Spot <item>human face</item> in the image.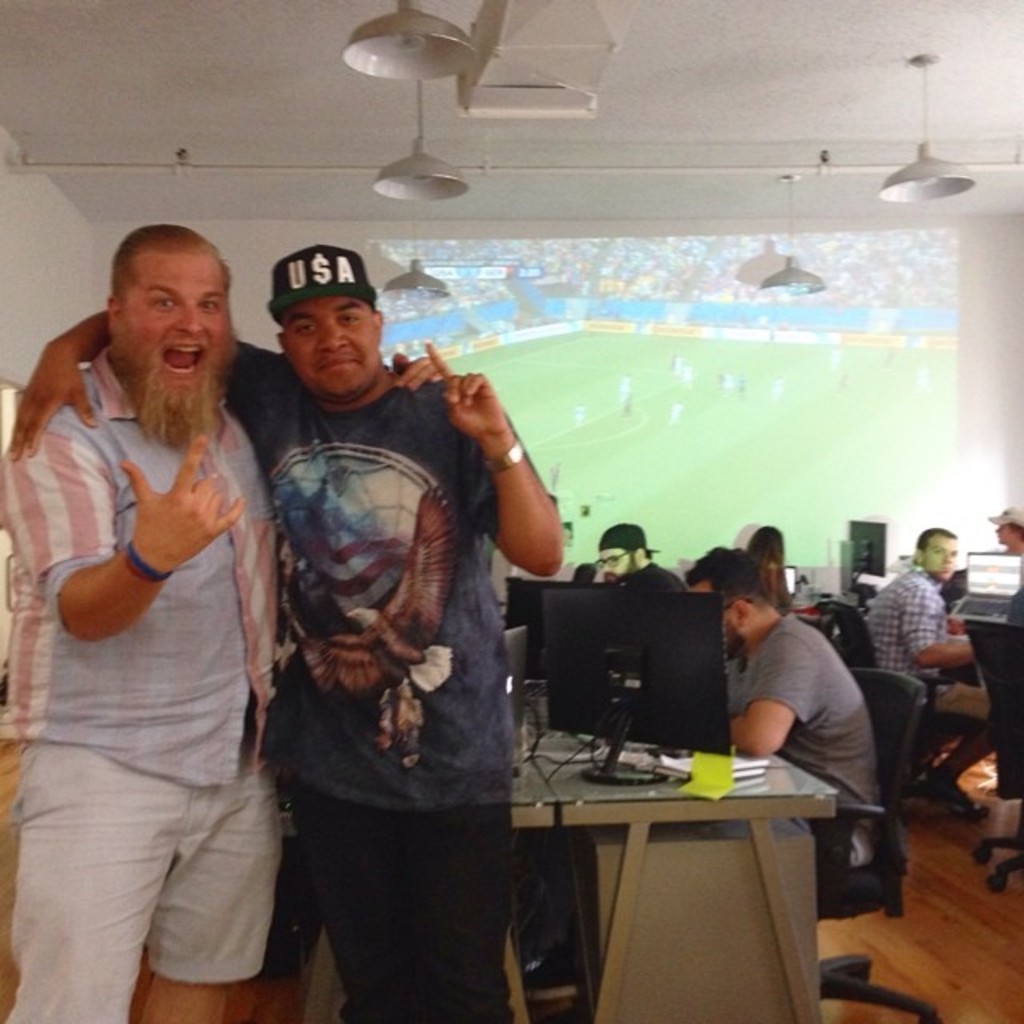
<item>human face</item> found at region(285, 294, 381, 398).
